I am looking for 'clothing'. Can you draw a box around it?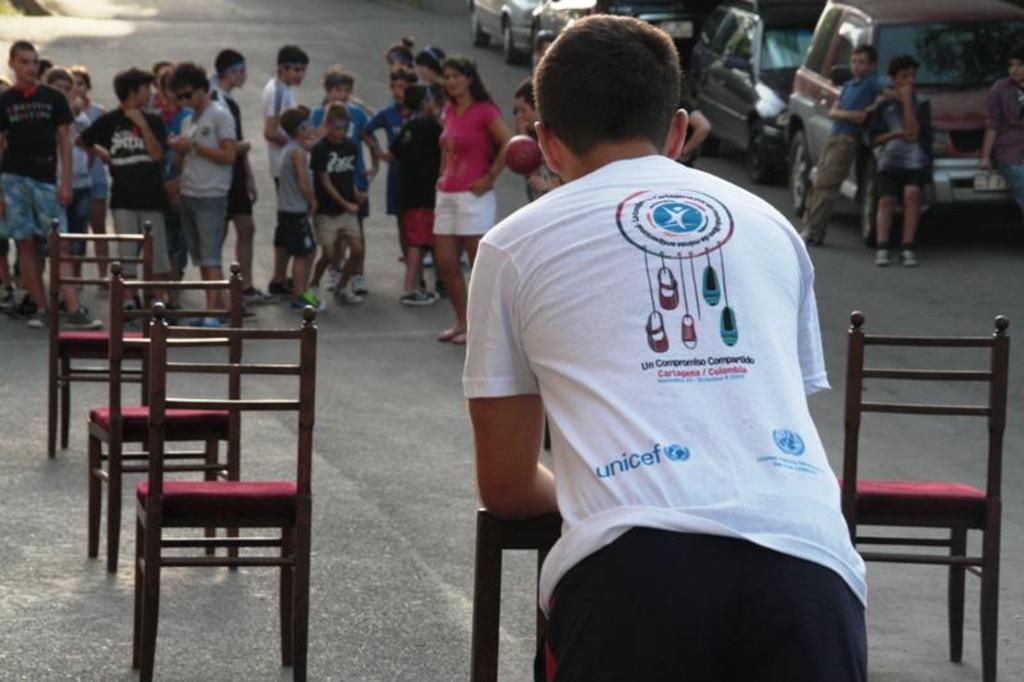
Sure, the bounding box is <bbox>387, 120, 442, 246</bbox>.
